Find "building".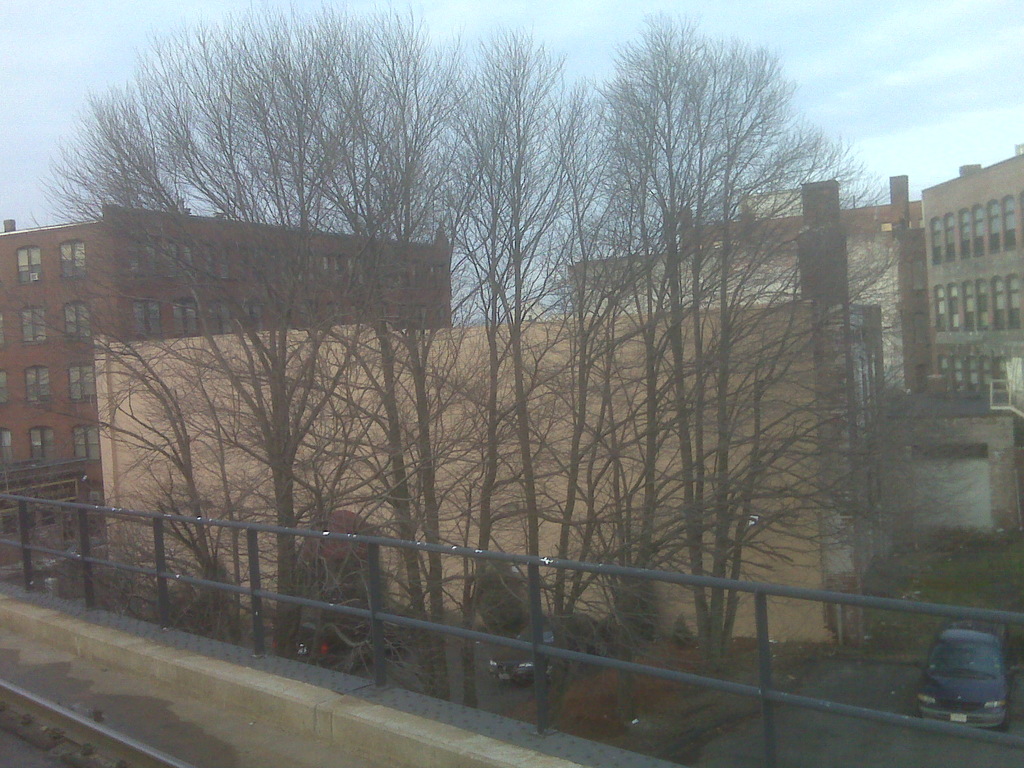
[92,302,878,648].
